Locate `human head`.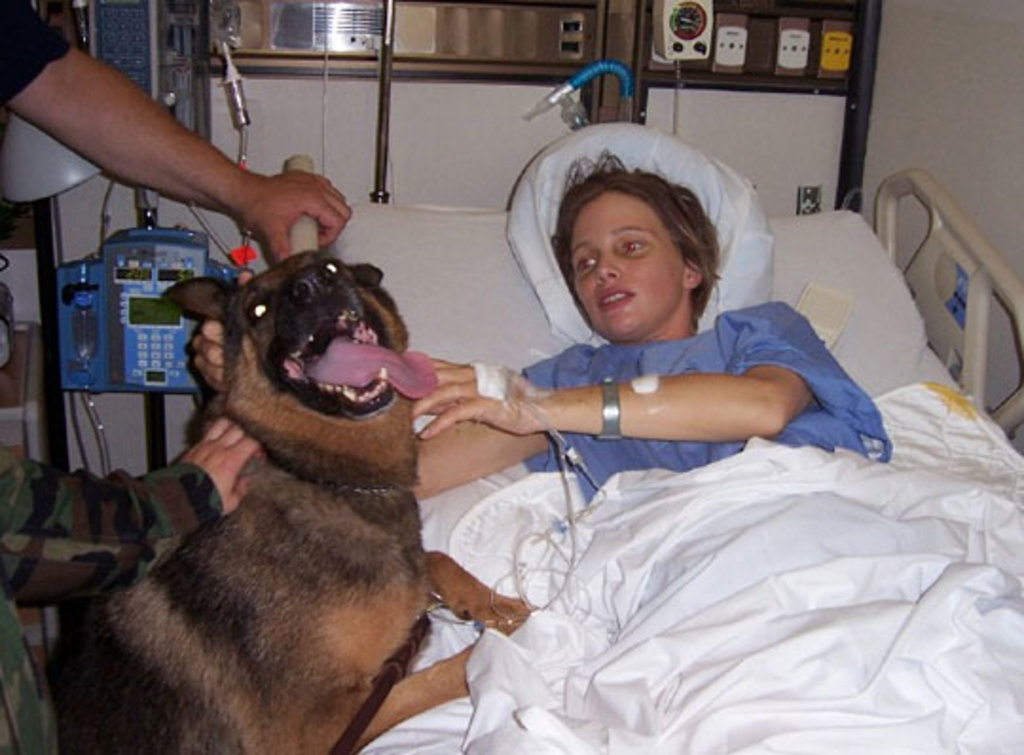
Bounding box: pyautogui.locateOnScreen(537, 144, 721, 330).
